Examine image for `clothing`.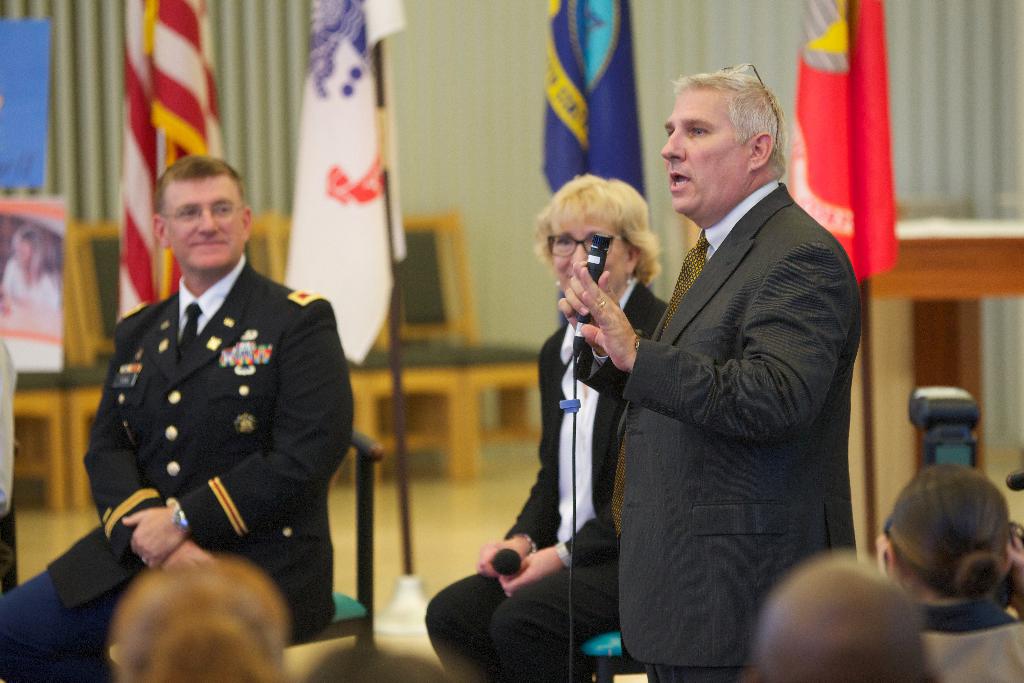
Examination result: x1=422 y1=275 x2=663 y2=682.
